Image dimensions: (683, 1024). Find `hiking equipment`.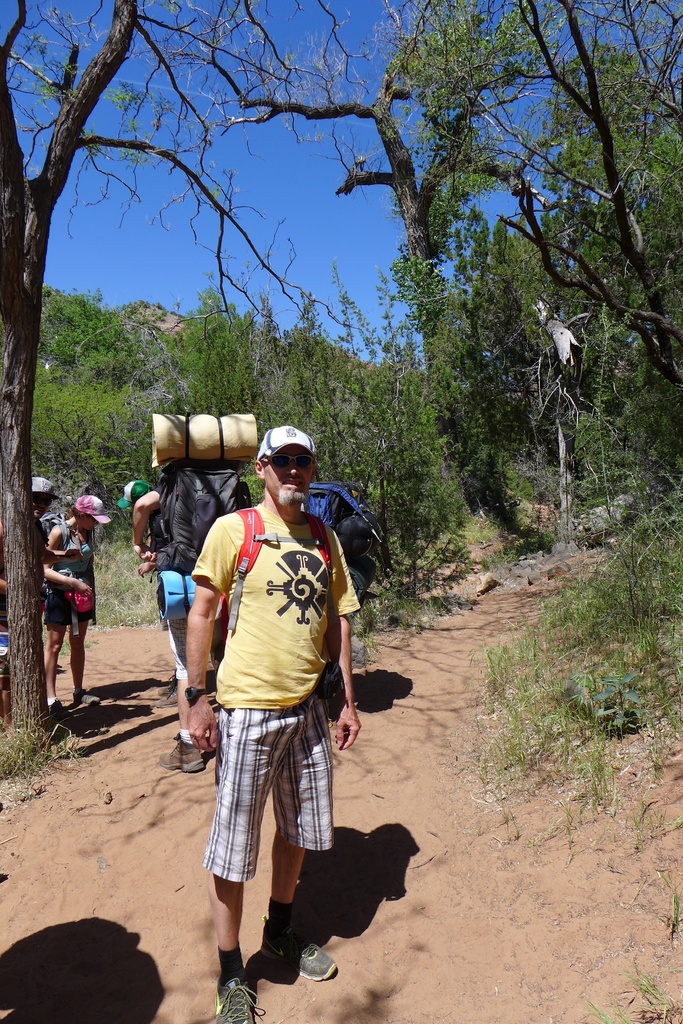
{"x1": 307, "y1": 481, "x2": 358, "y2": 533}.
